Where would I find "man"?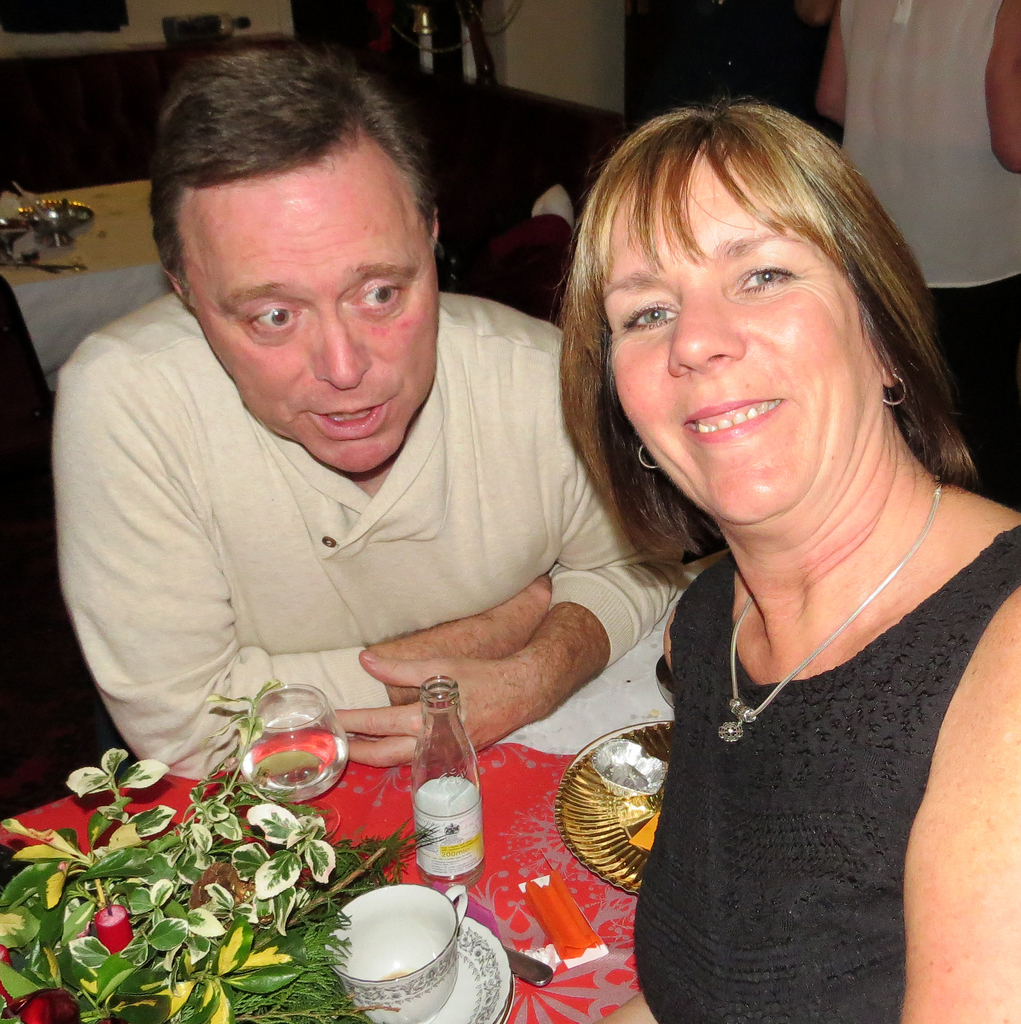
At (x1=25, y1=62, x2=686, y2=868).
